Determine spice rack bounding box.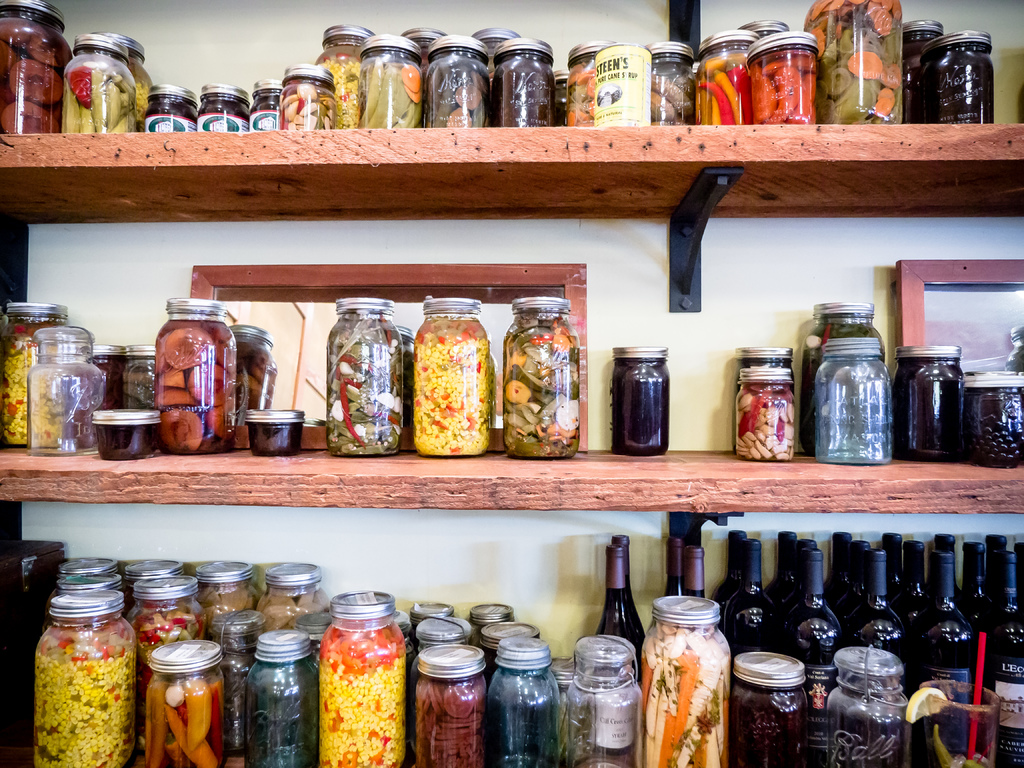
Determined: 0 0 1023 314.
